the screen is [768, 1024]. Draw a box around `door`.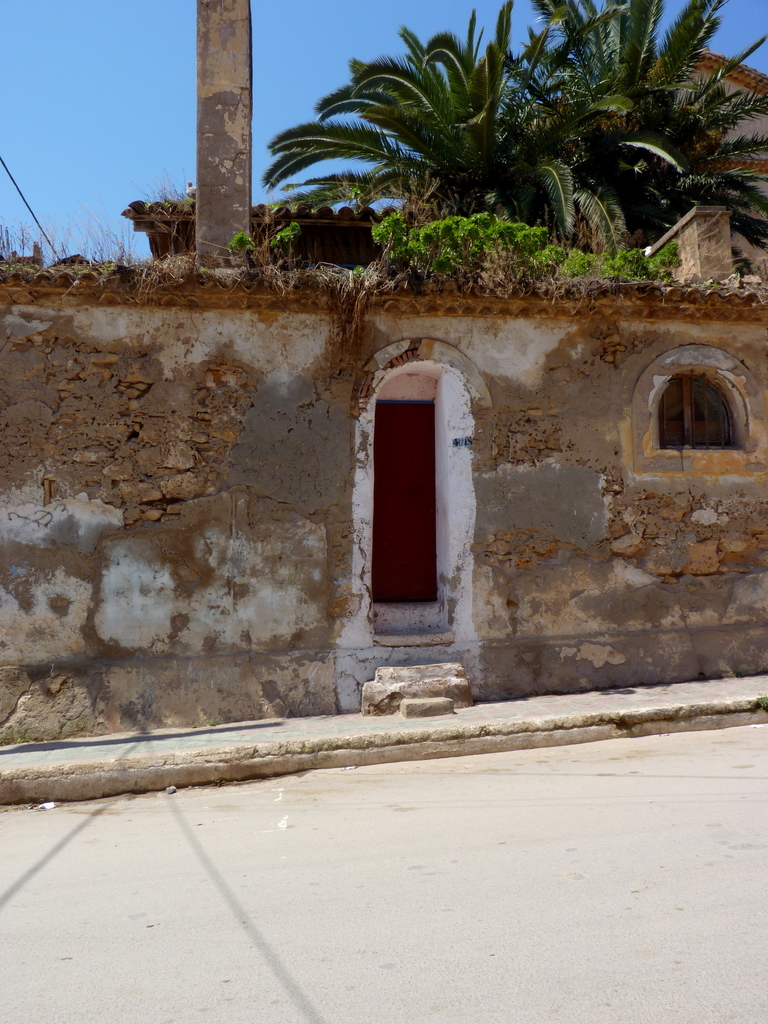
locate(369, 404, 434, 607).
